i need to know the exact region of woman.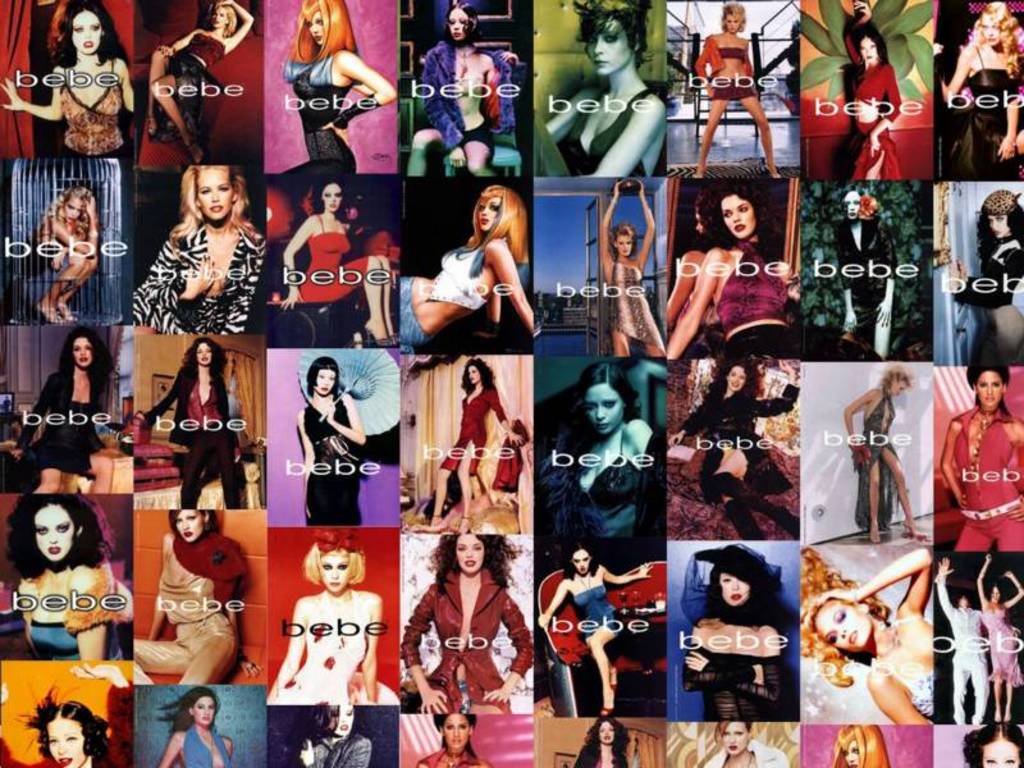
Region: 1:492:125:660.
